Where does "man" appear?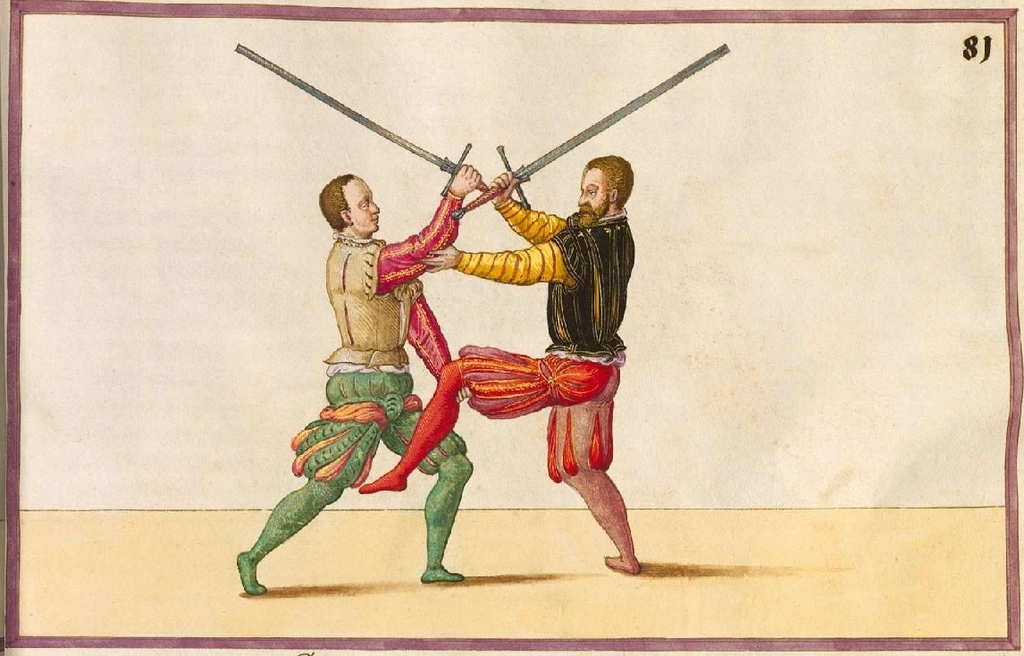
Appears at select_region(233, 172, 492, 594).
